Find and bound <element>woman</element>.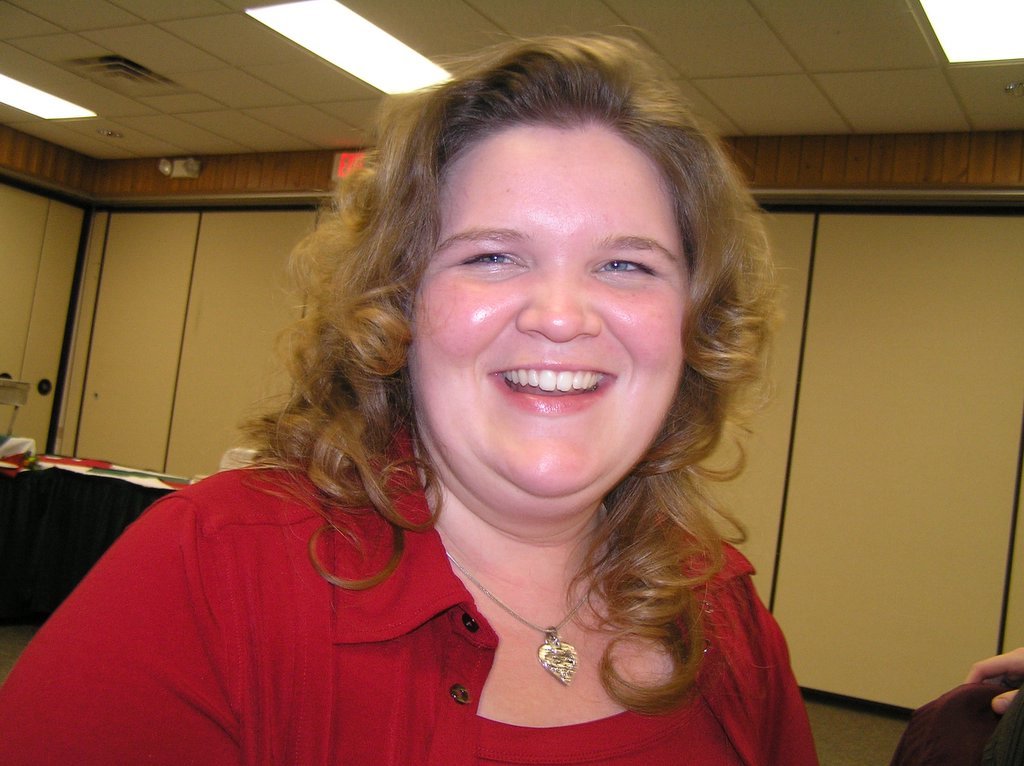
Bound: Rect(0, 34, 1023, 764).
